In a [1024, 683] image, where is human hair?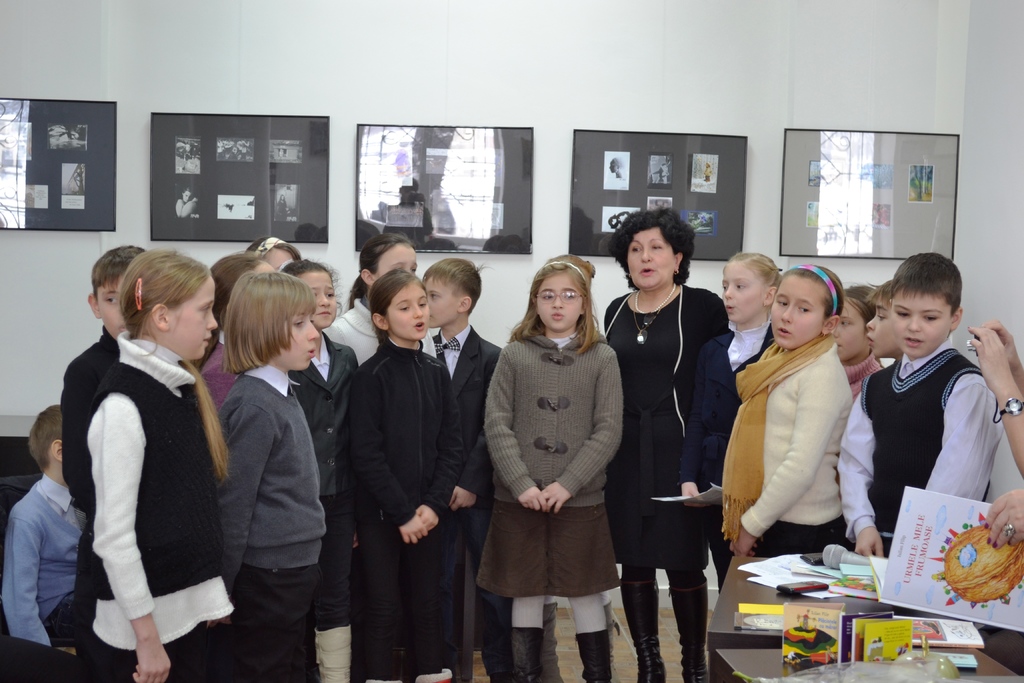
525,262,604,373.
